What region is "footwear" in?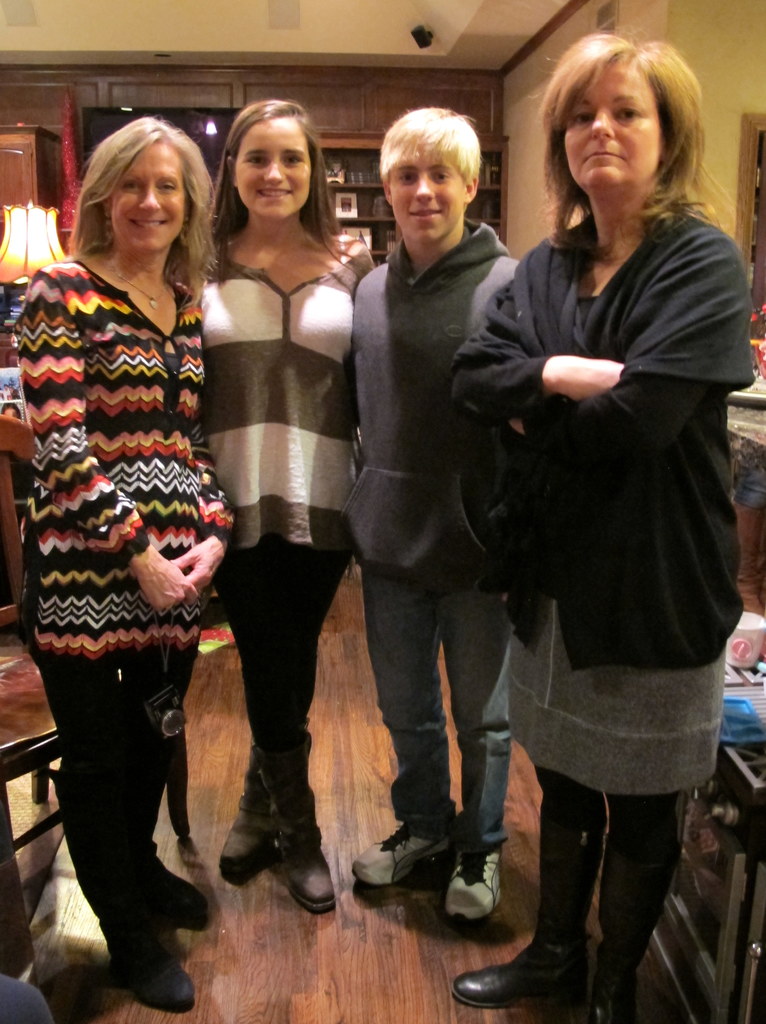
x1=353, y1=817, x2=451, y2=889.
